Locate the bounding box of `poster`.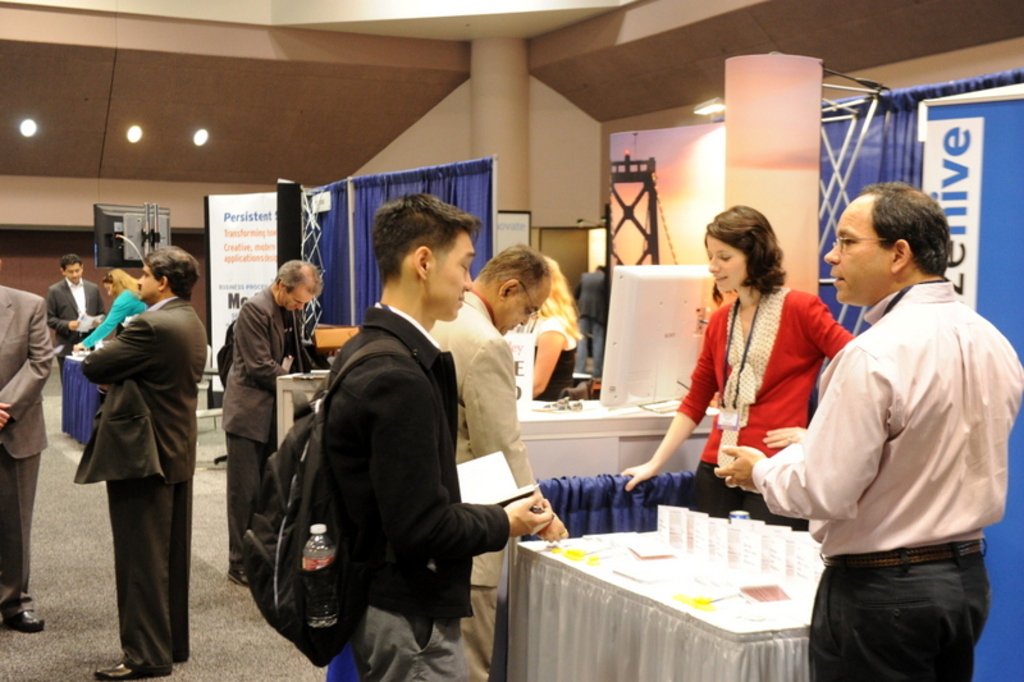
Bounding box: left=210, top=192, right=279, bottom=384.
